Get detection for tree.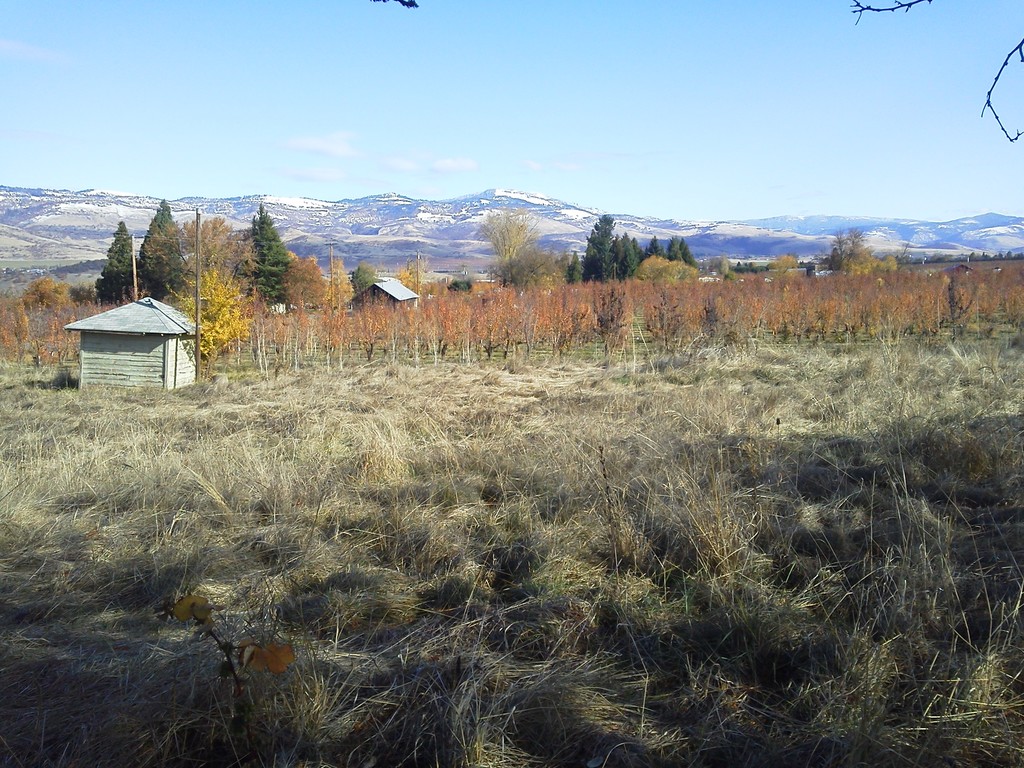
Detection: pyautogui.locateOnScreen(330, 259, 355, 308).
